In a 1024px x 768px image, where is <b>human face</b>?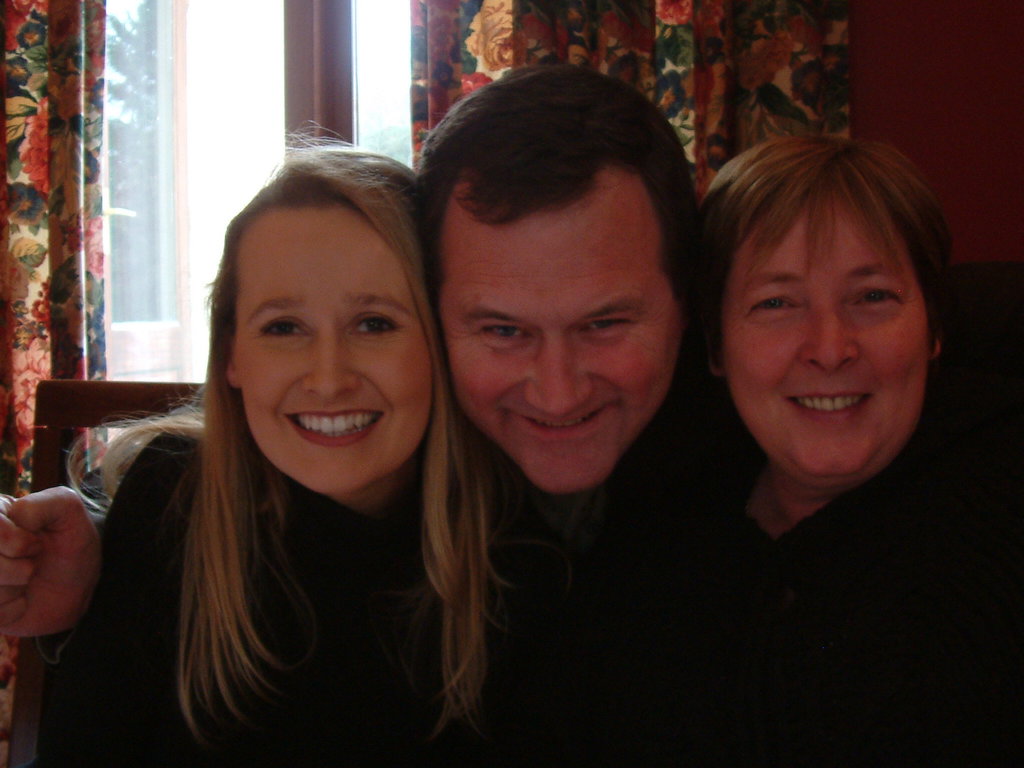
236:206:435:498.
